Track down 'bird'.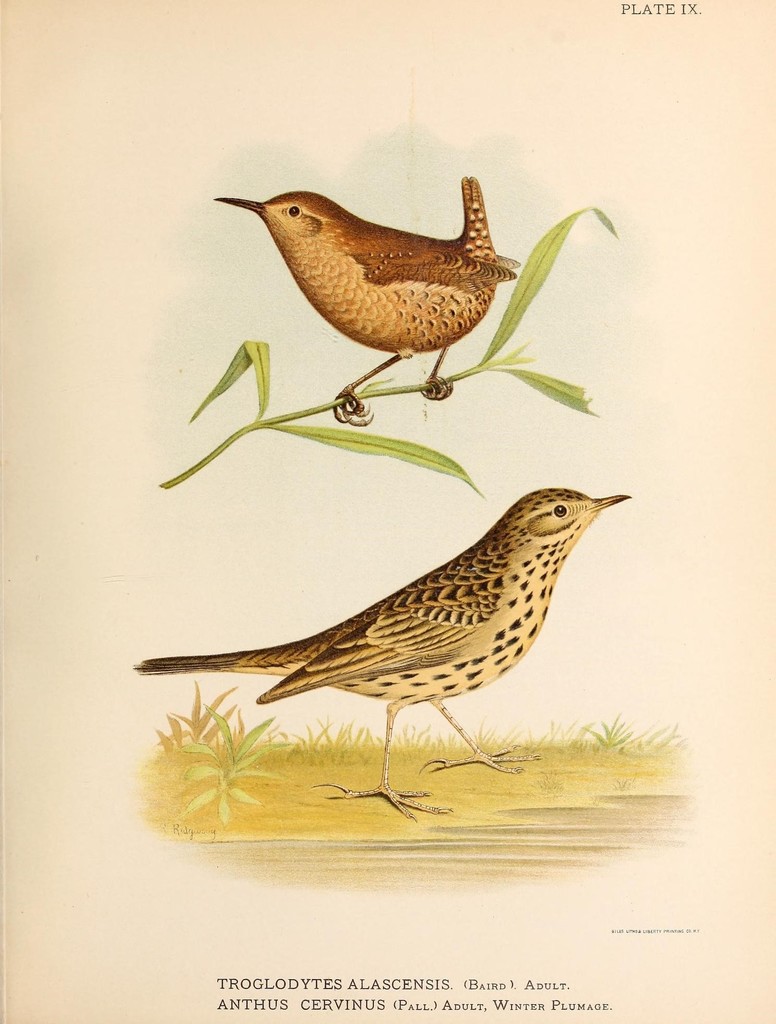
Tracked to [x1=206, y1=168, x2=547, y2=403].
